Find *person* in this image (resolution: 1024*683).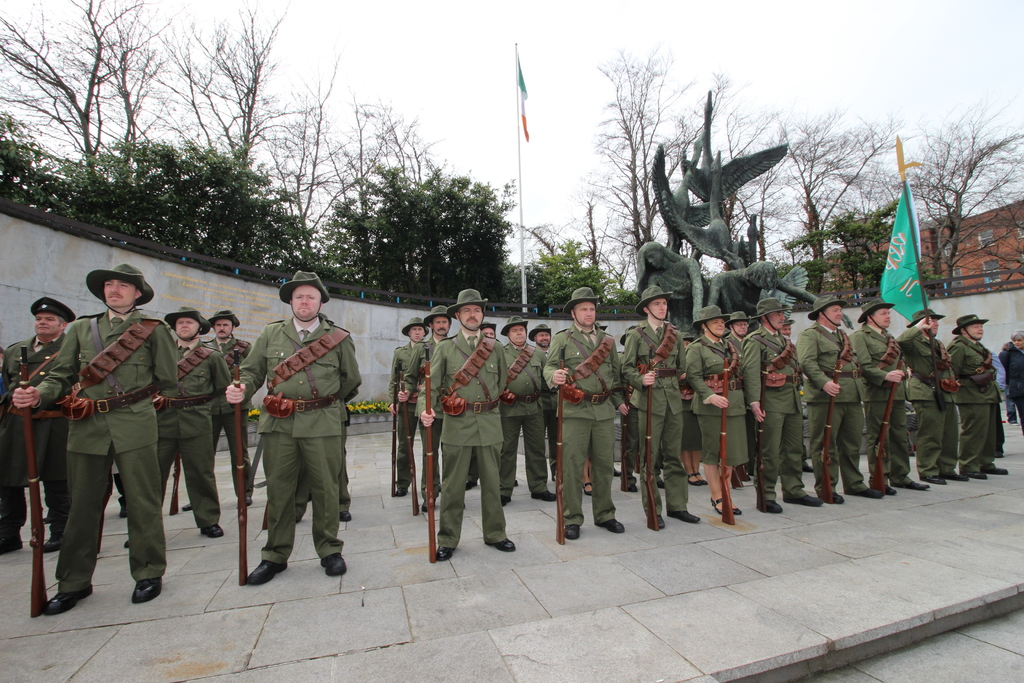
742/300/822/516.
